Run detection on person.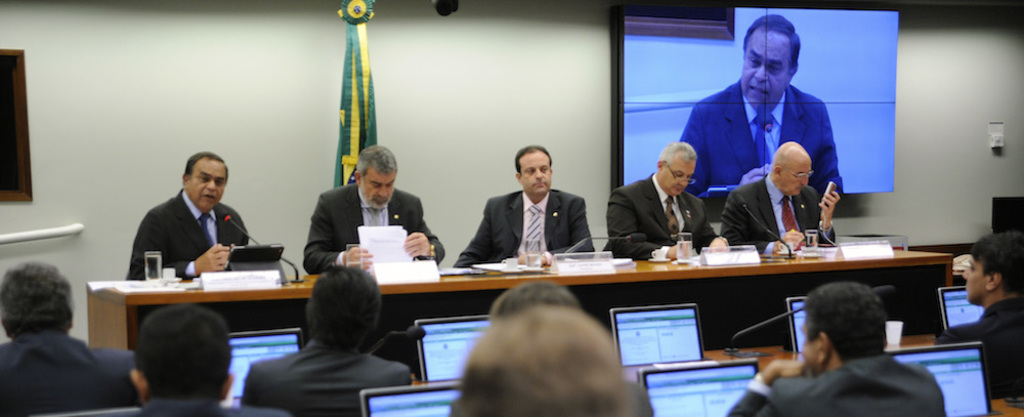
Result: select_region(0, 263, 140, 416).
